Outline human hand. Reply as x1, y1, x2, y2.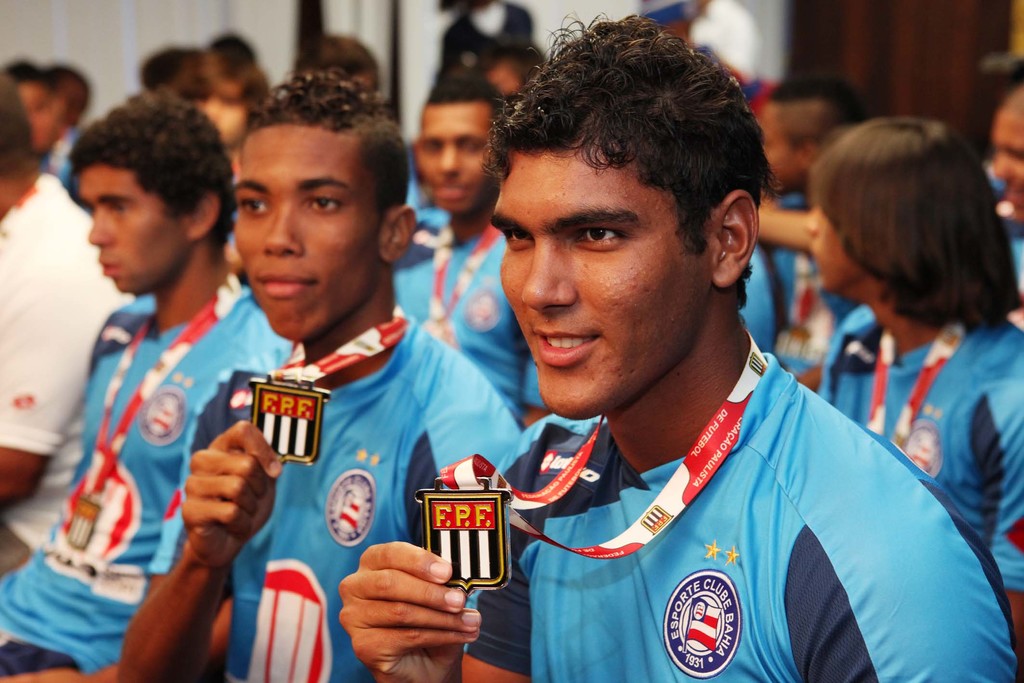
334, 537, 485, 682.
